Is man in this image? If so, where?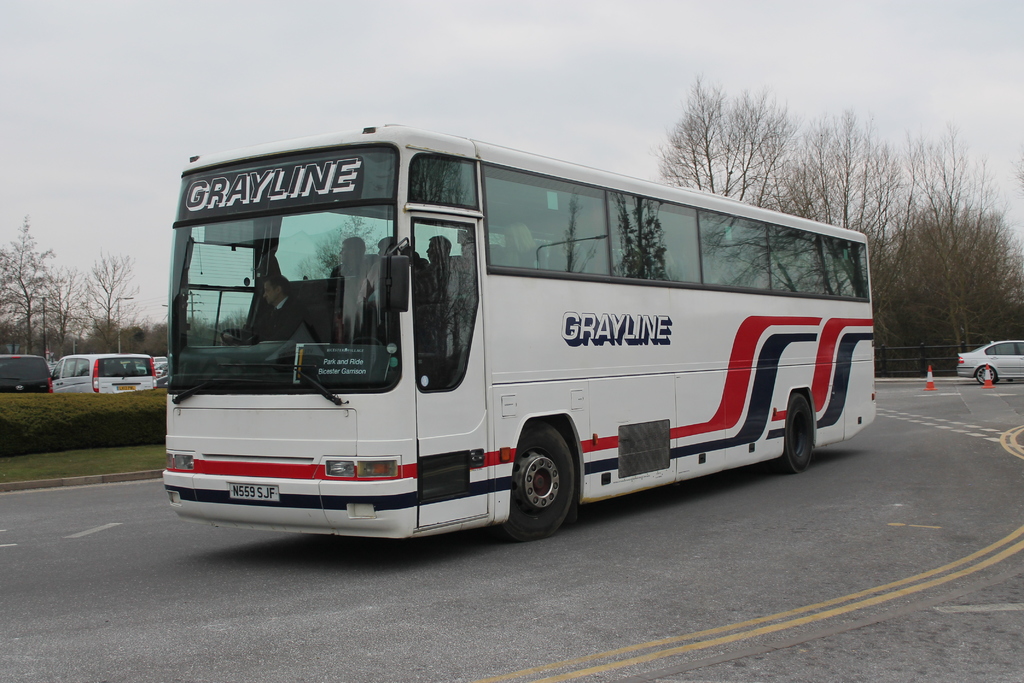
Yes, at locate(429, 234, 449, 265).
